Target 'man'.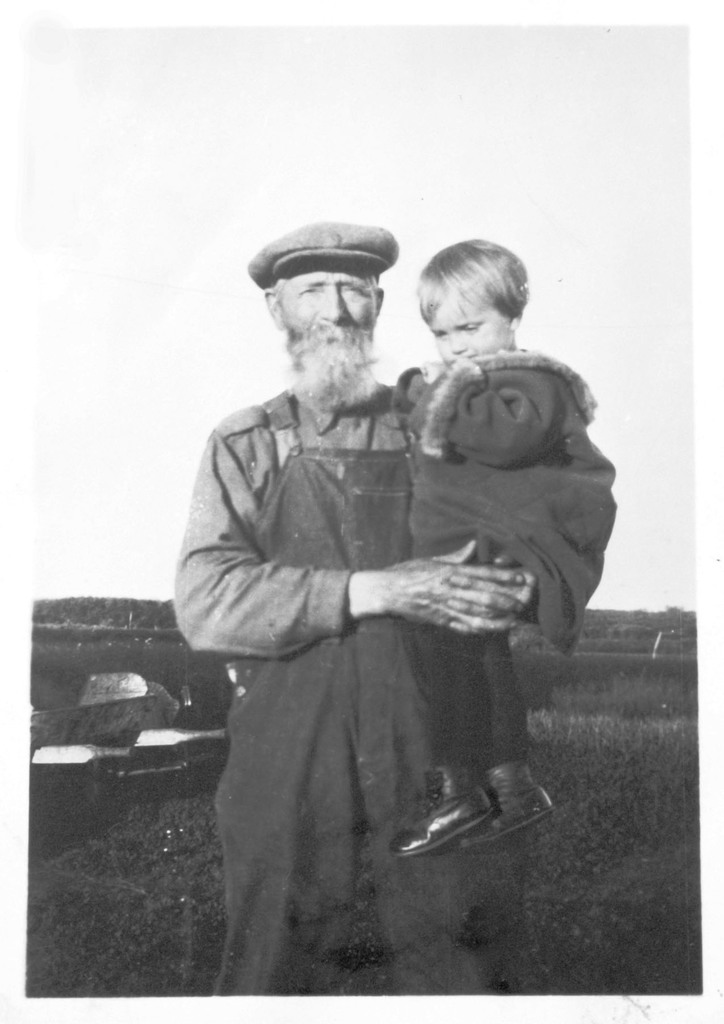
Target region: 157, 219, 530, 992.
